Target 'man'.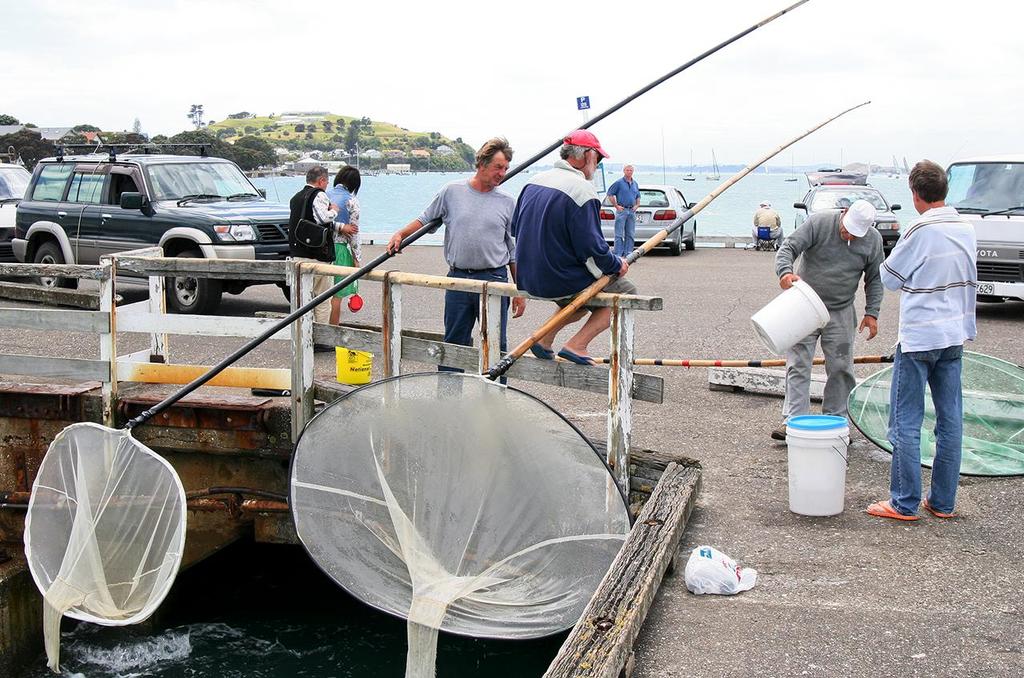
Target region: <box>770,199,884,445</box>.
